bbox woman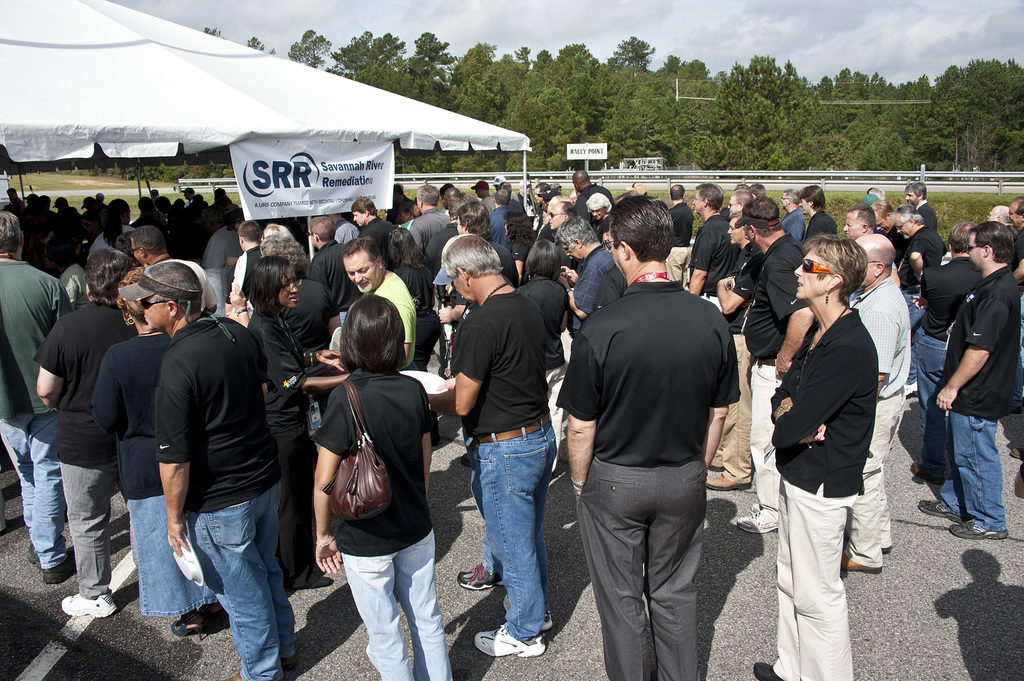
locate(514, 235, 569, 477)
